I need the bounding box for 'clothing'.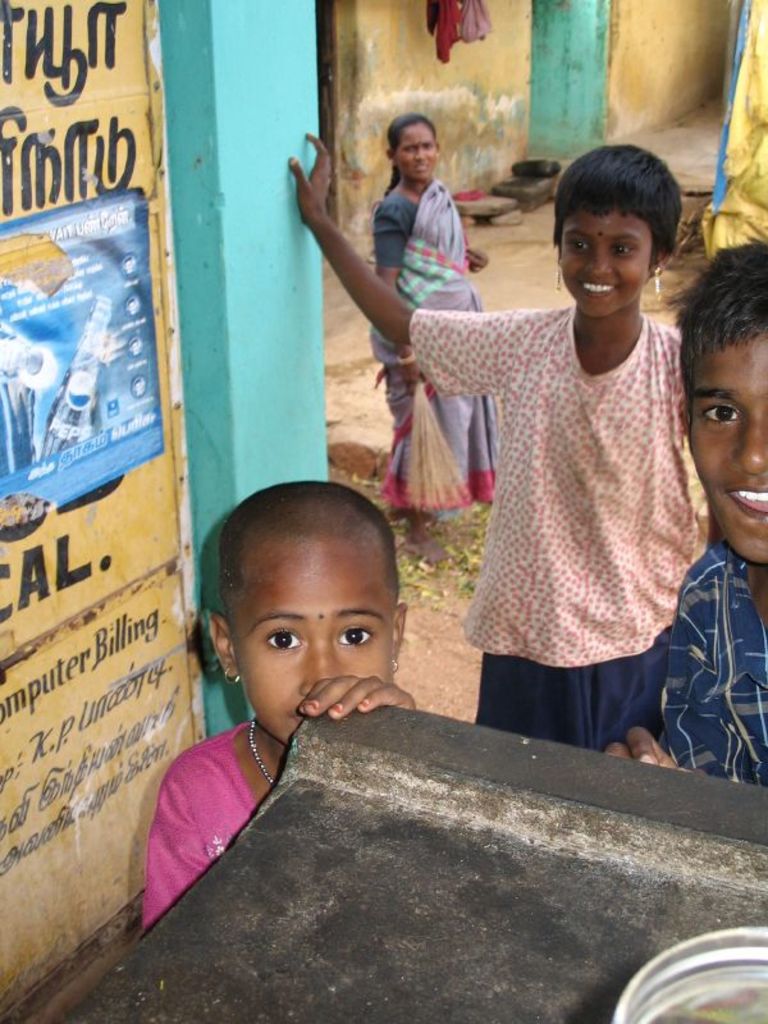
Here it is: (left=352, top=184, right=728, bottom=718).
